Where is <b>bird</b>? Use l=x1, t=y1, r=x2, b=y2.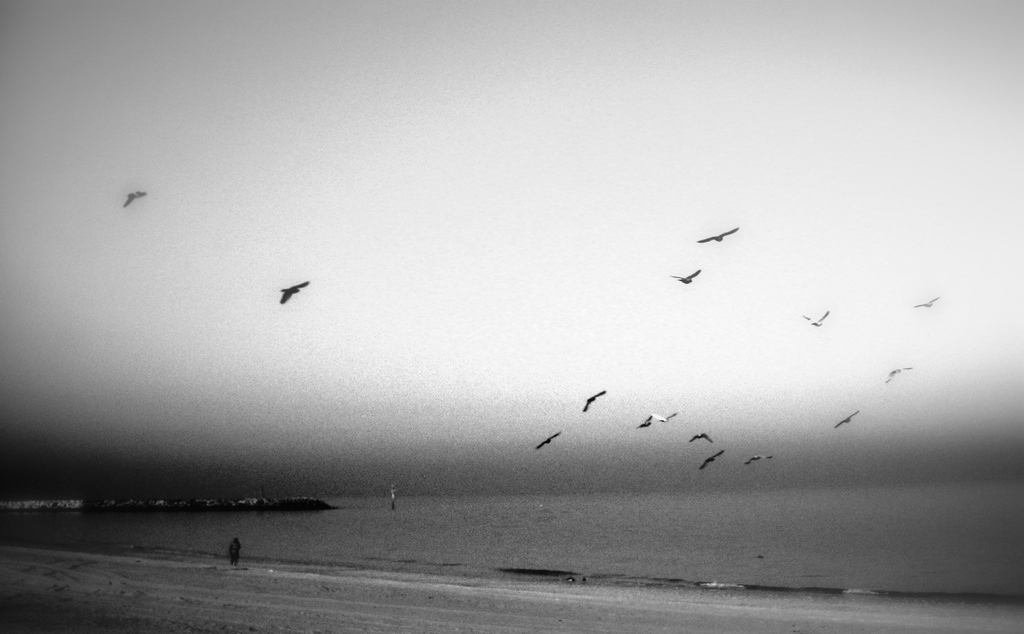
l=583, t=388, r=607, b=412.
